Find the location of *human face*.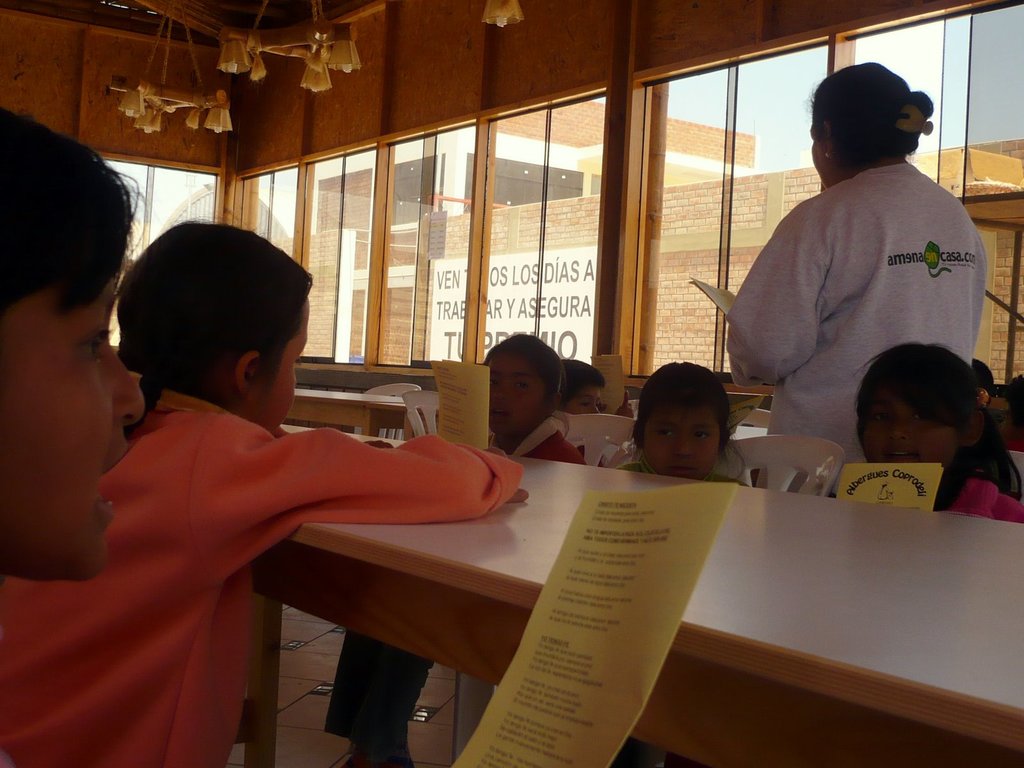
Location: rect(0, 278, 144, 578).
